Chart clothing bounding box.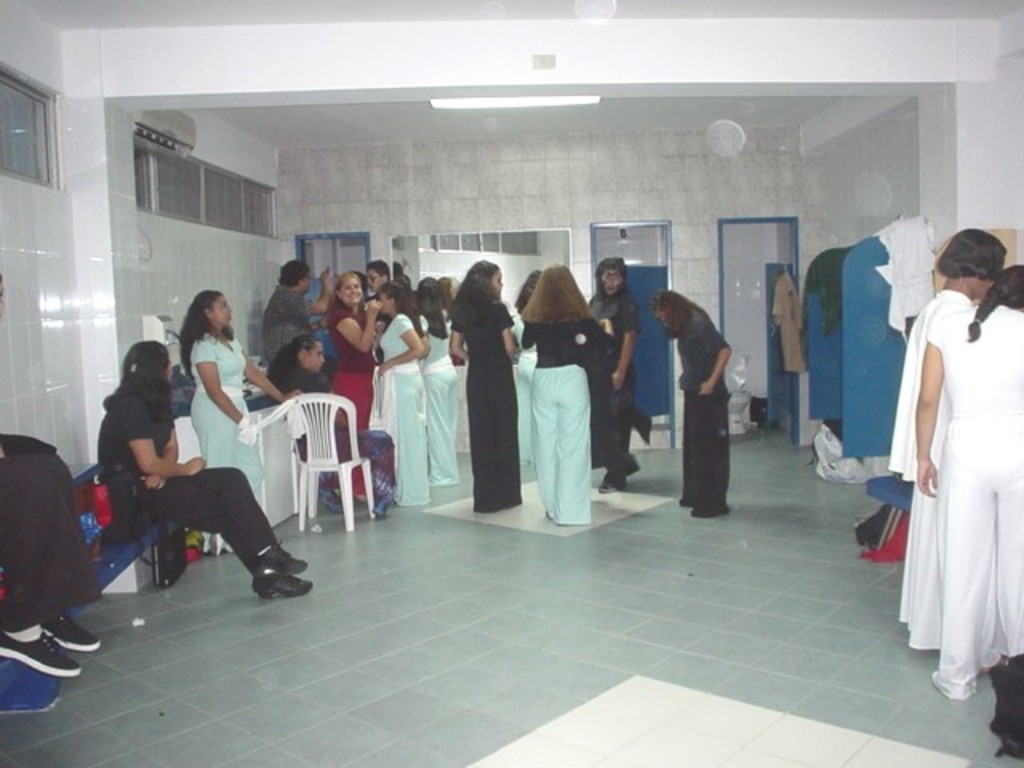
Charted: pyautogui.locateOnScreen(586, 286, 638, 490).
